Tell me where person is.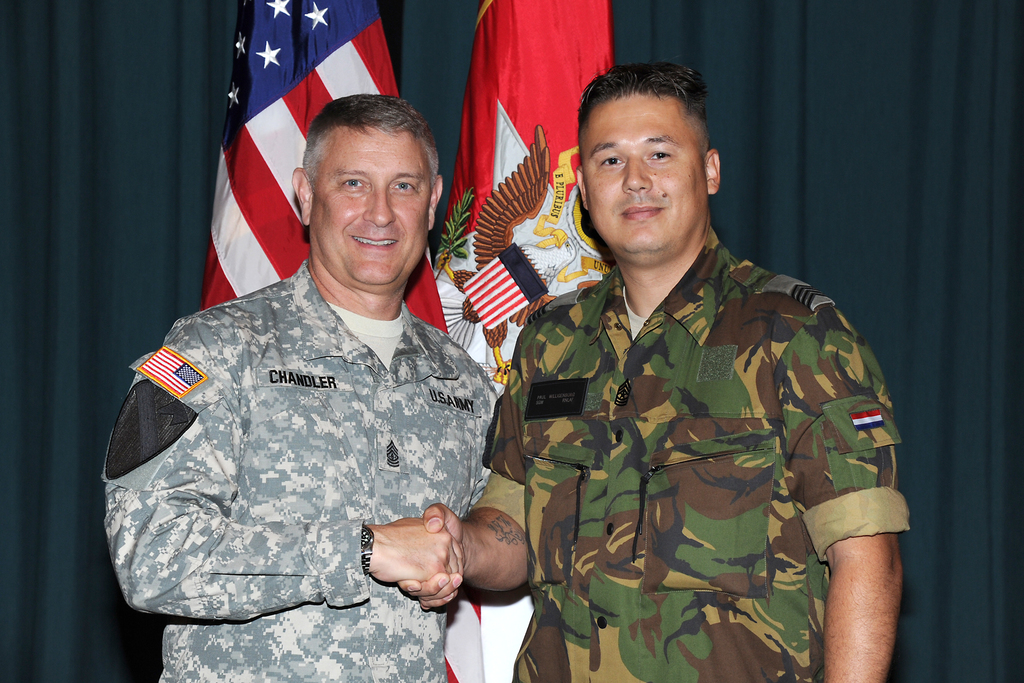
person is at bbox(353, 64, 868, 682).
